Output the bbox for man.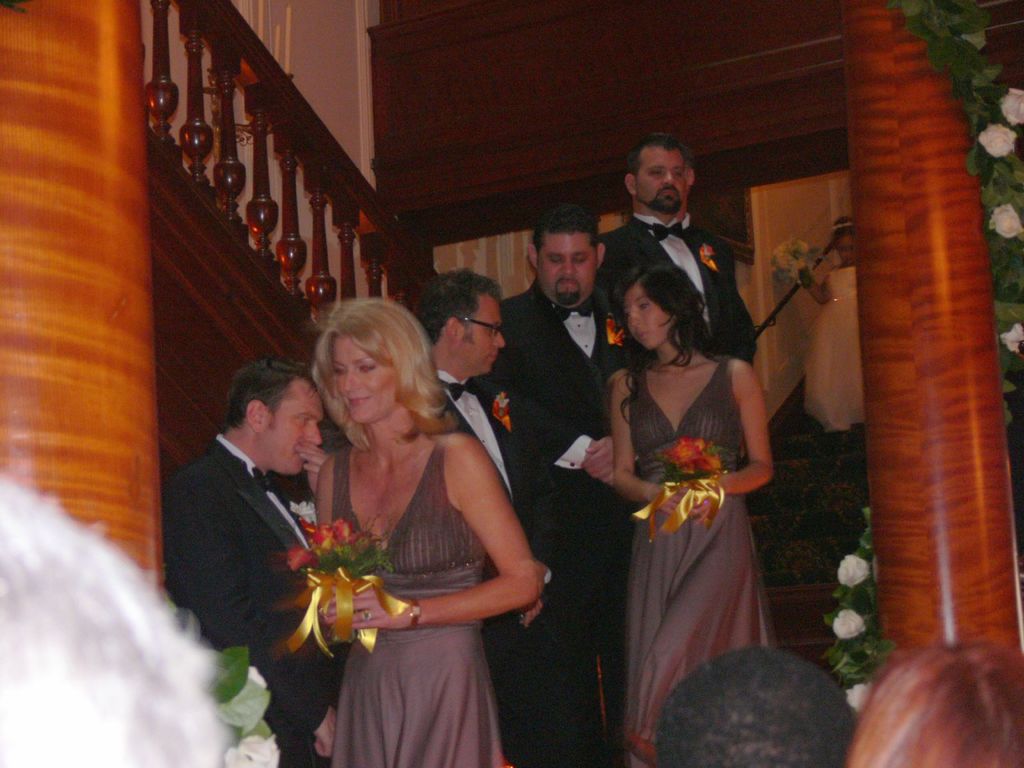
(left=493, top=209, right=637, bottom=756).
